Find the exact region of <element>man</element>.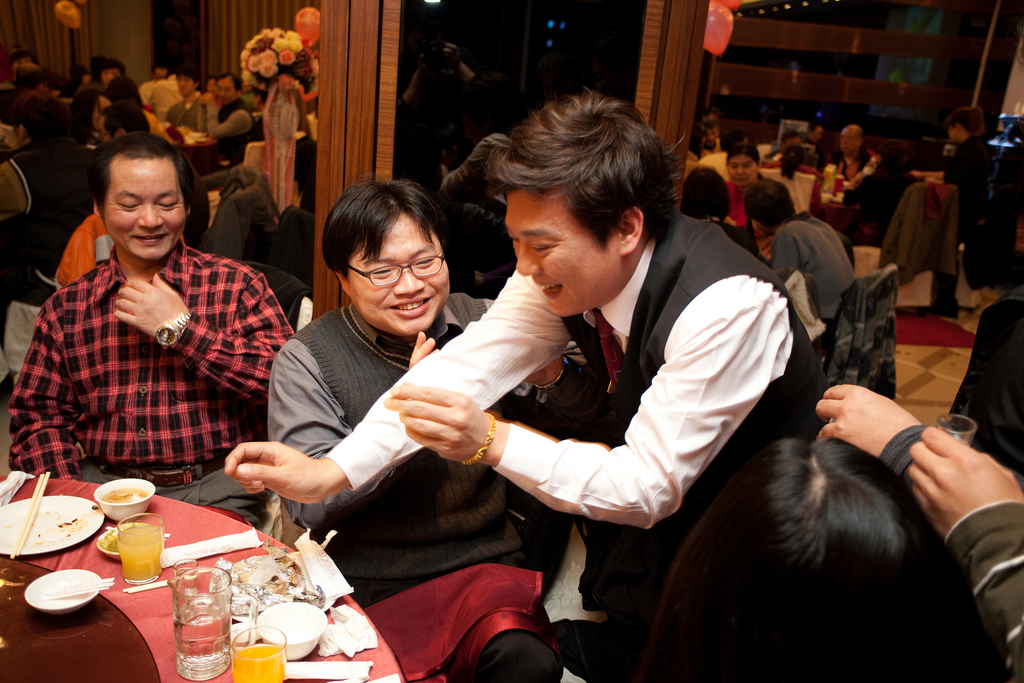
Exact region: x1=701 y1=126 x2=756 y2=183.
